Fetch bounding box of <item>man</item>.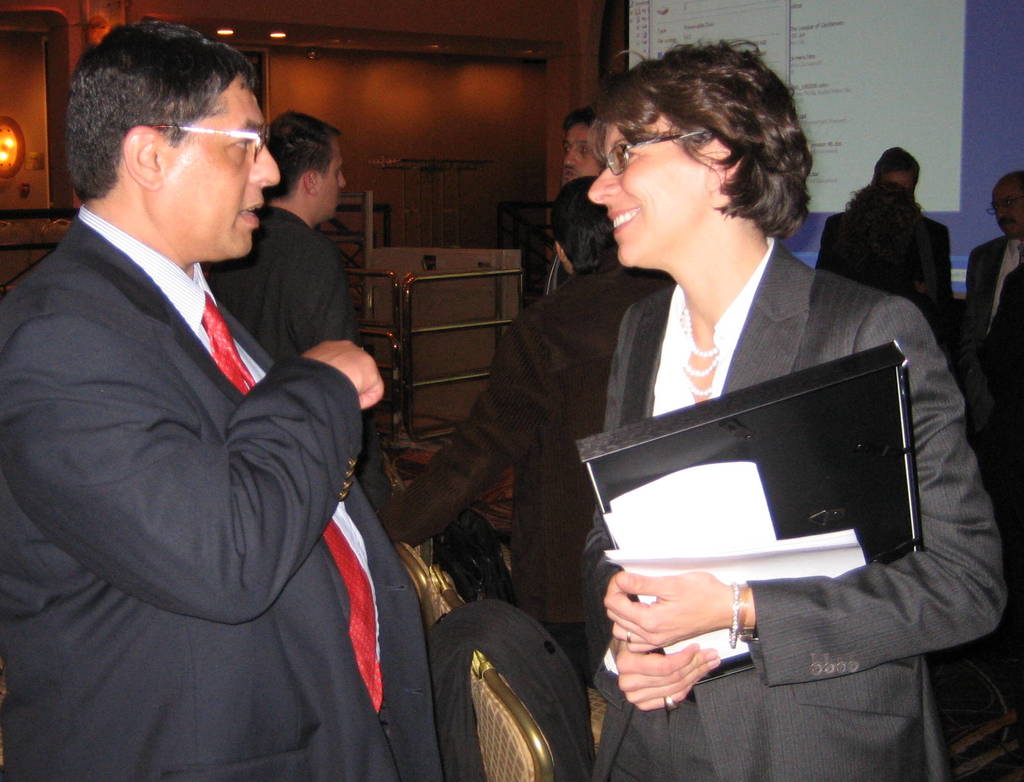
Bbox: bbox(809, 148, 961, 299).
